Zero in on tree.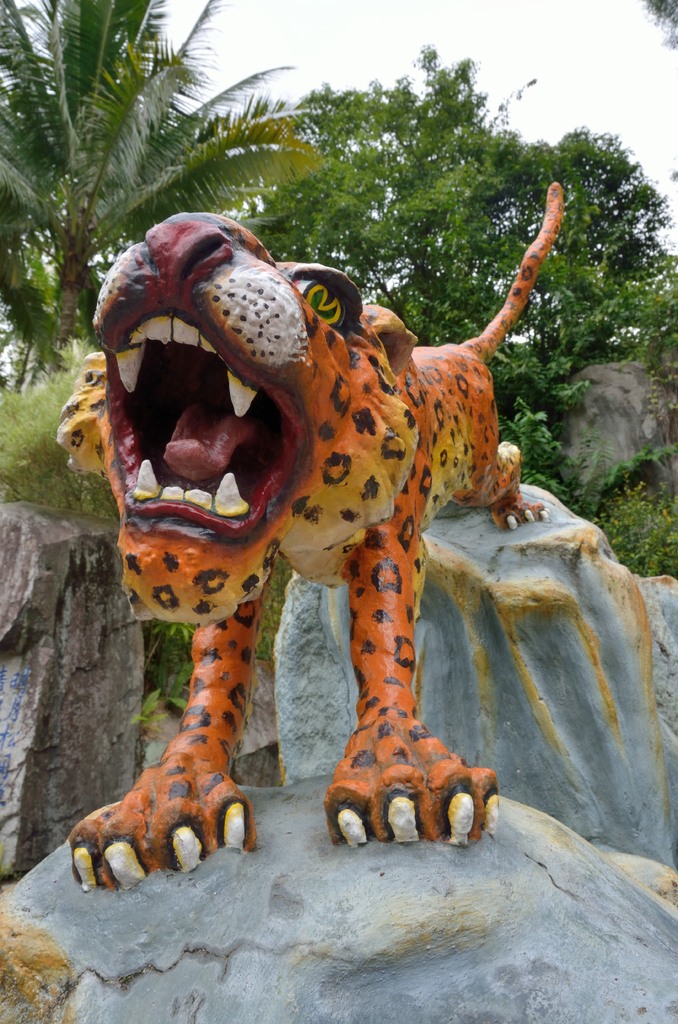
Zeroed in: {"left": 0, "top": 0, "right": 332, "bottom": 400}.
